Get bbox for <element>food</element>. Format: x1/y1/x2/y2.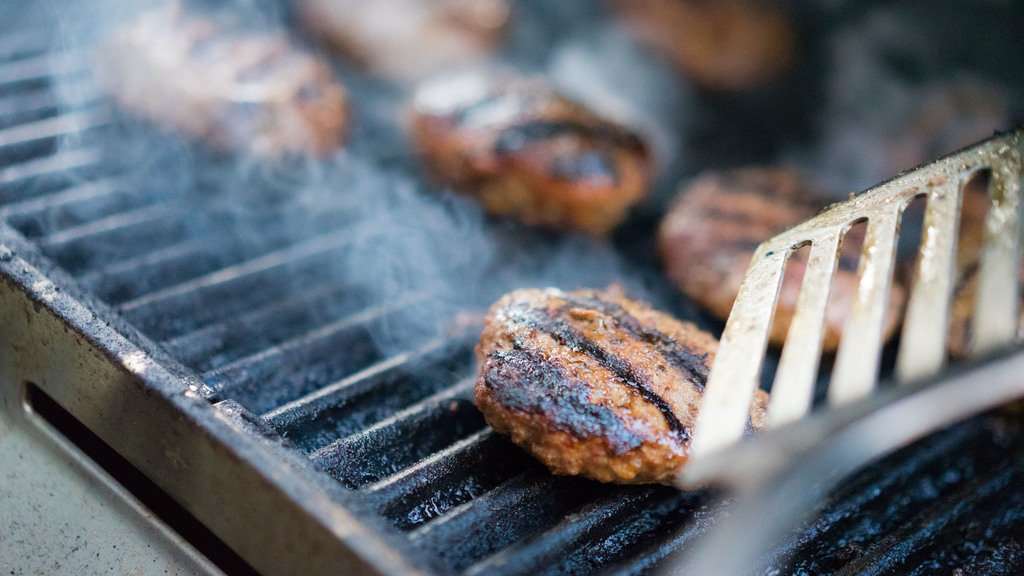
97/7/346/149.
